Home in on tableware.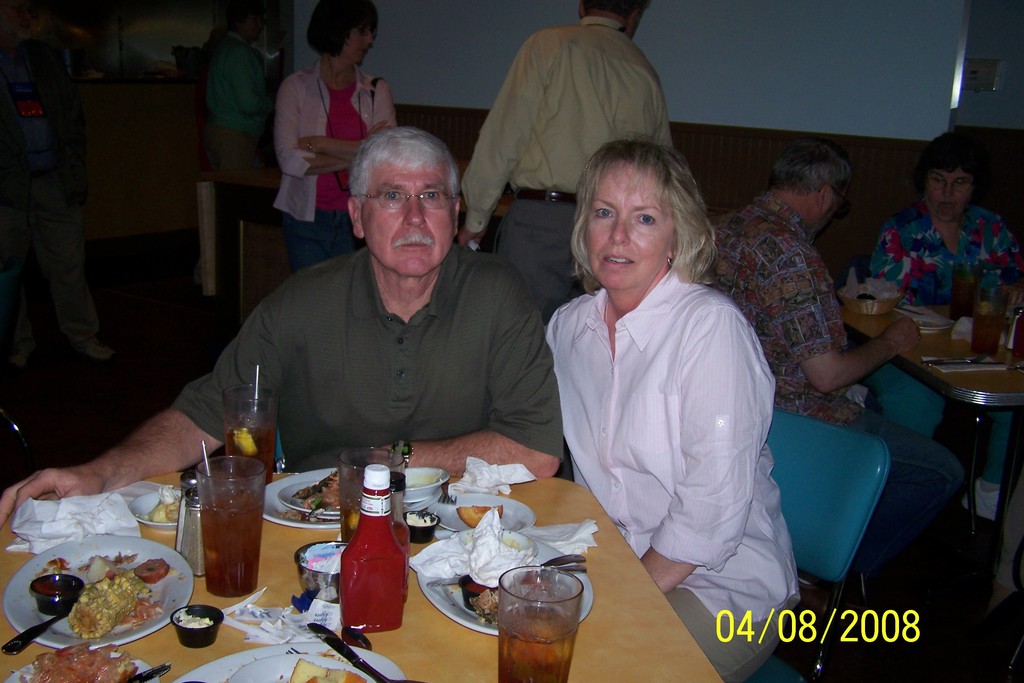
Homed in at <box>399,459,452,509</box>.
